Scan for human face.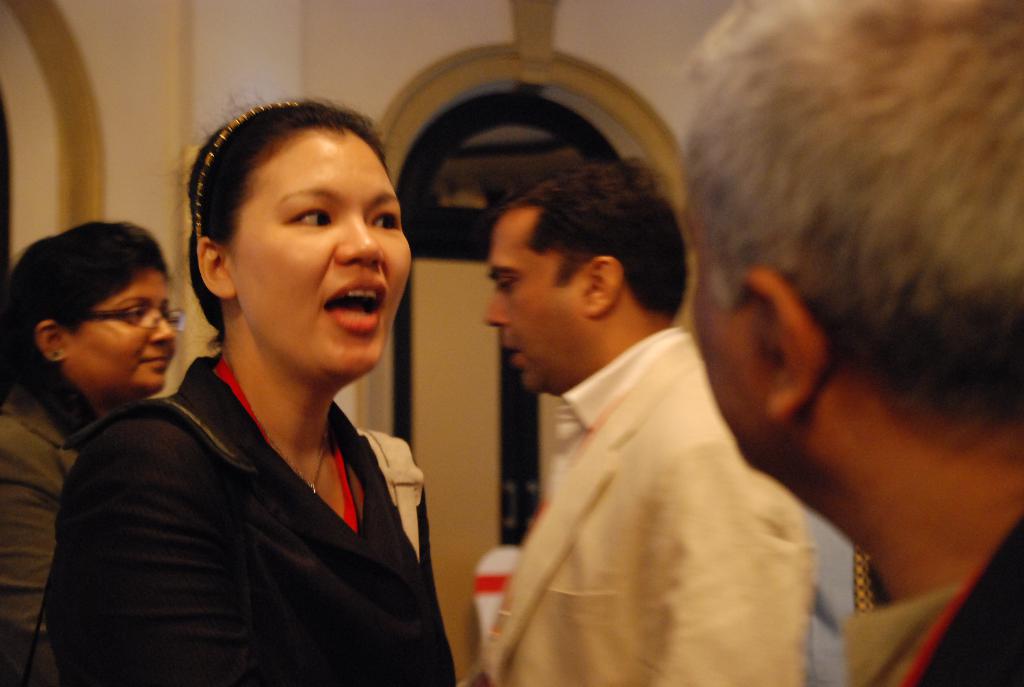
Scan result: Rect(684, 213, 771, 477).
